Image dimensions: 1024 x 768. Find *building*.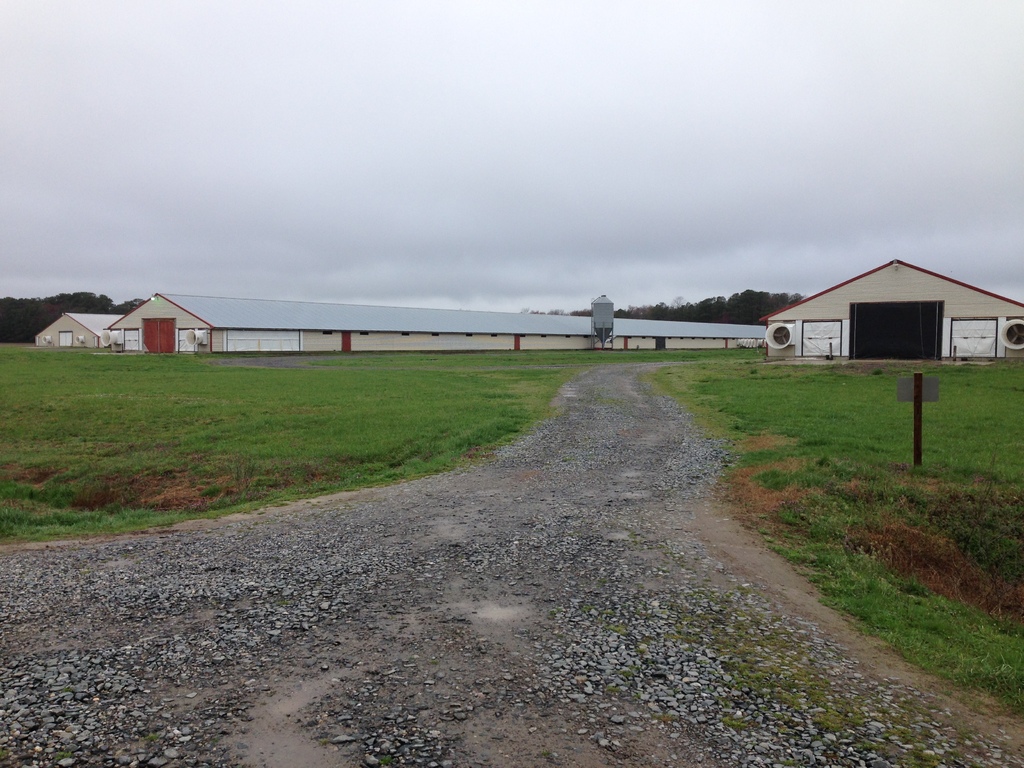
<region>759, 259, 1023, 360</region>.
